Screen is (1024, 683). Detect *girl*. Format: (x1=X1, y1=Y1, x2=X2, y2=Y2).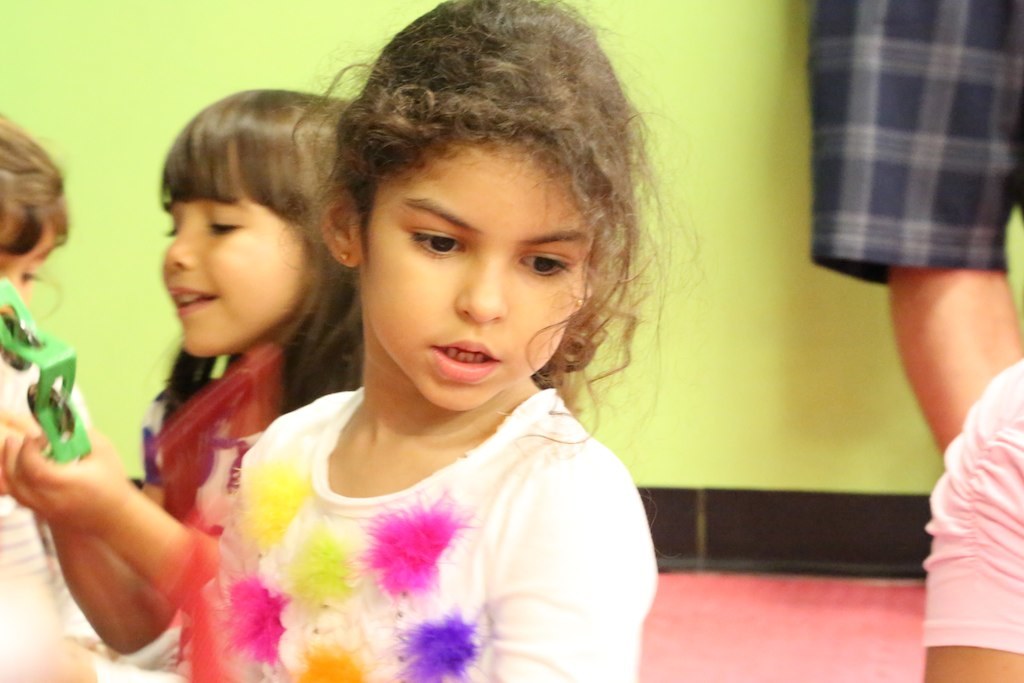
(x1=3, y1=91, x2=361, y2=682).
